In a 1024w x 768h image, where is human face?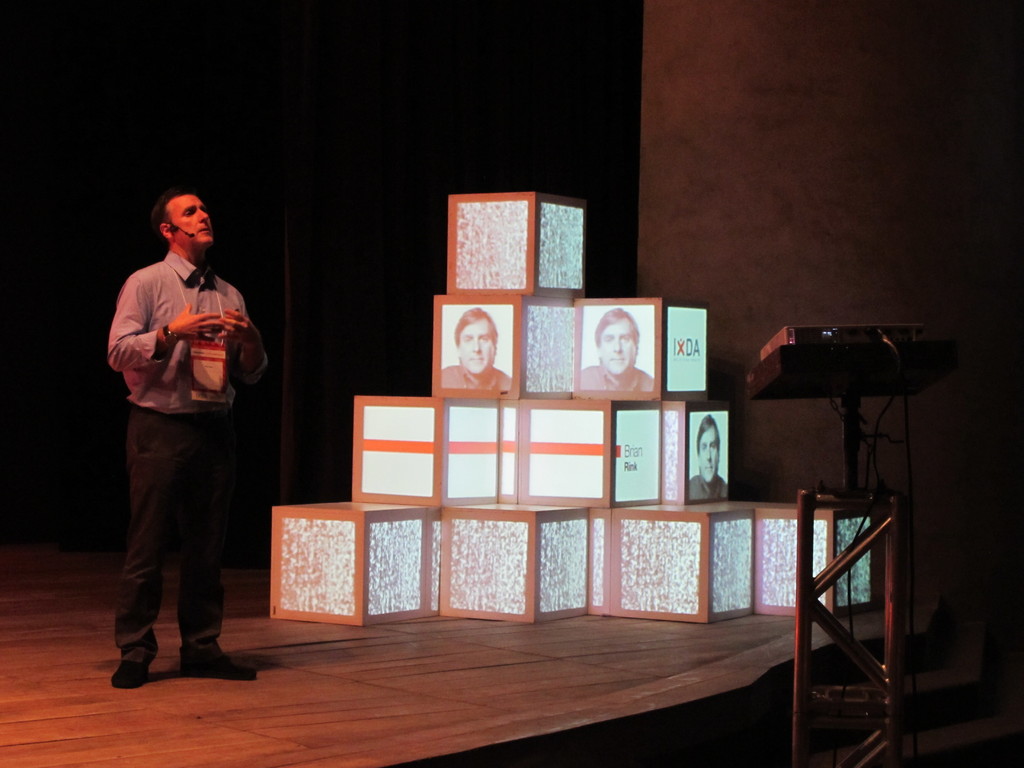
(left=603, top=315, right=635, bottom=372).
